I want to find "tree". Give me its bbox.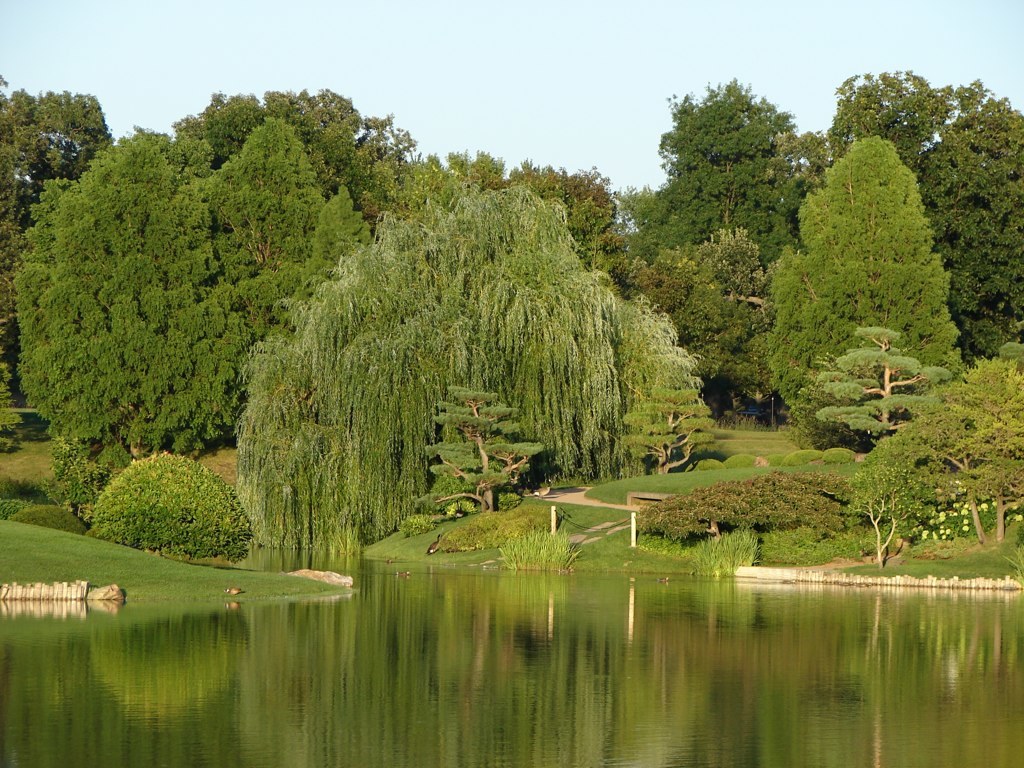
{"x1": 768, "y1": 50, "x2": 969, "y2": 461}.
